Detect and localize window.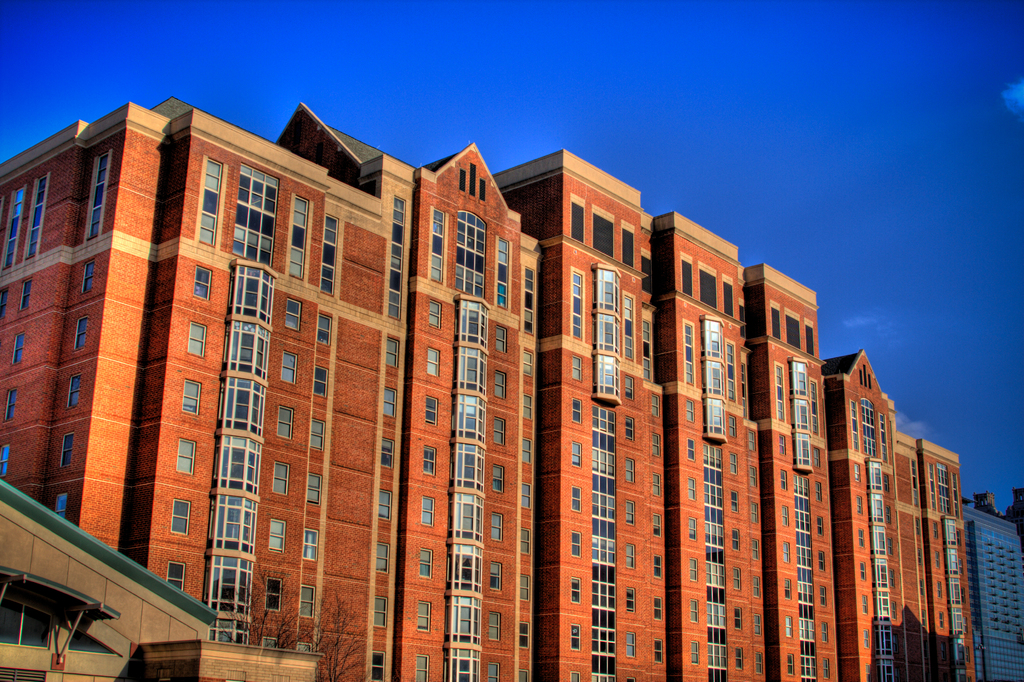
Localized at (left=428, top=348, right=440, bottom=376).
